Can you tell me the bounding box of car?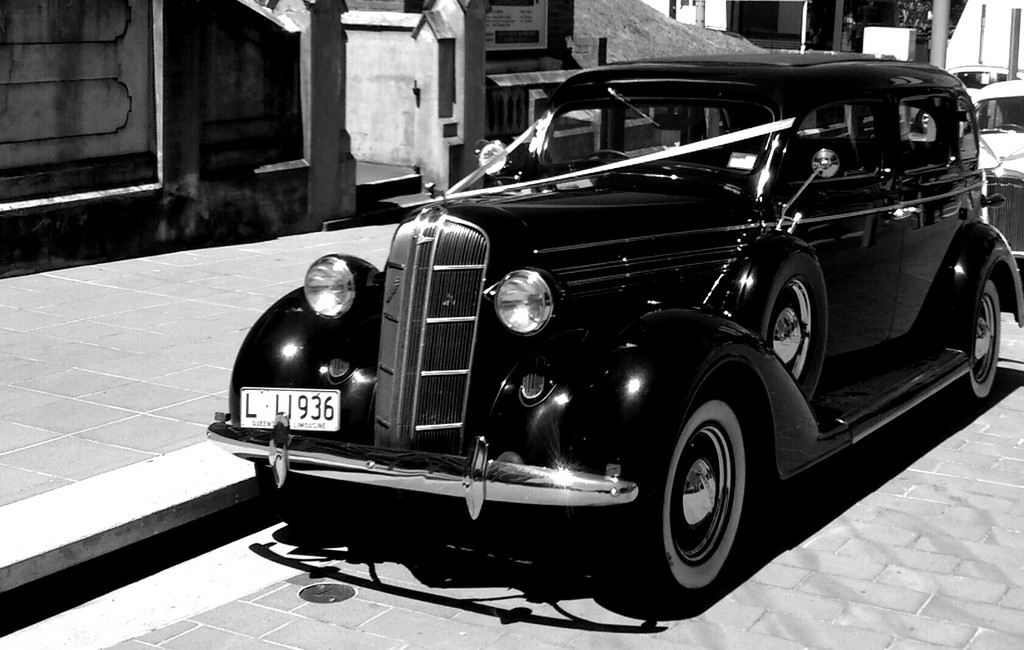
region(903, 61, 1023, 133).
